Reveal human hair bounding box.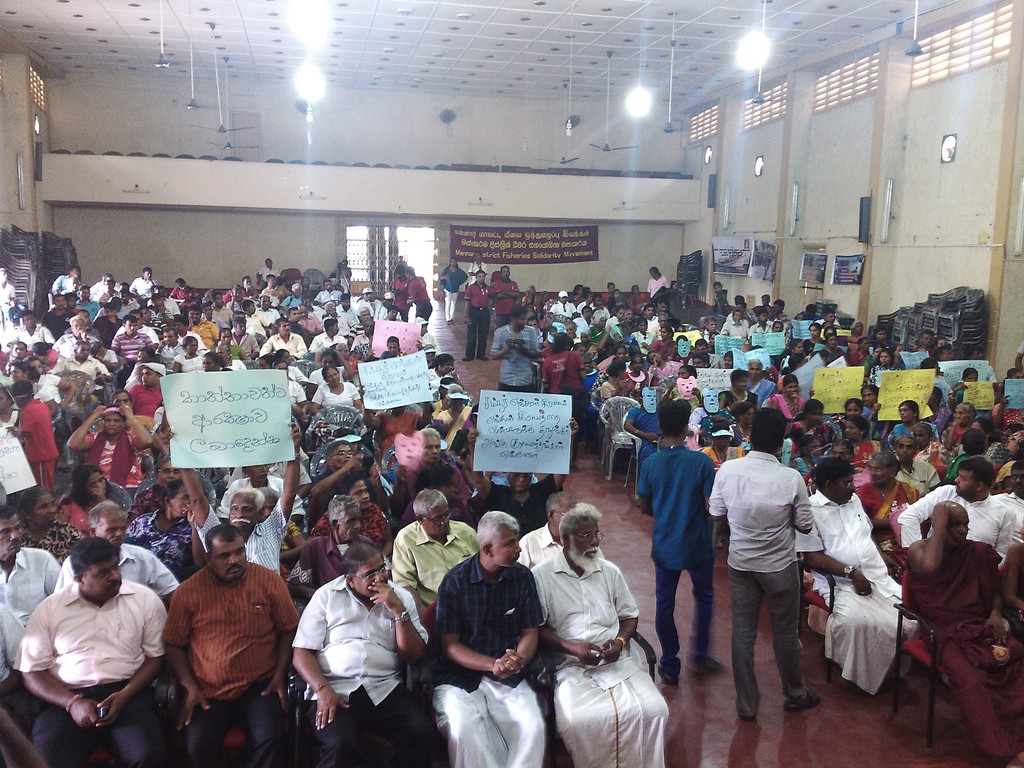
Revealed: 962:368:980:384.
